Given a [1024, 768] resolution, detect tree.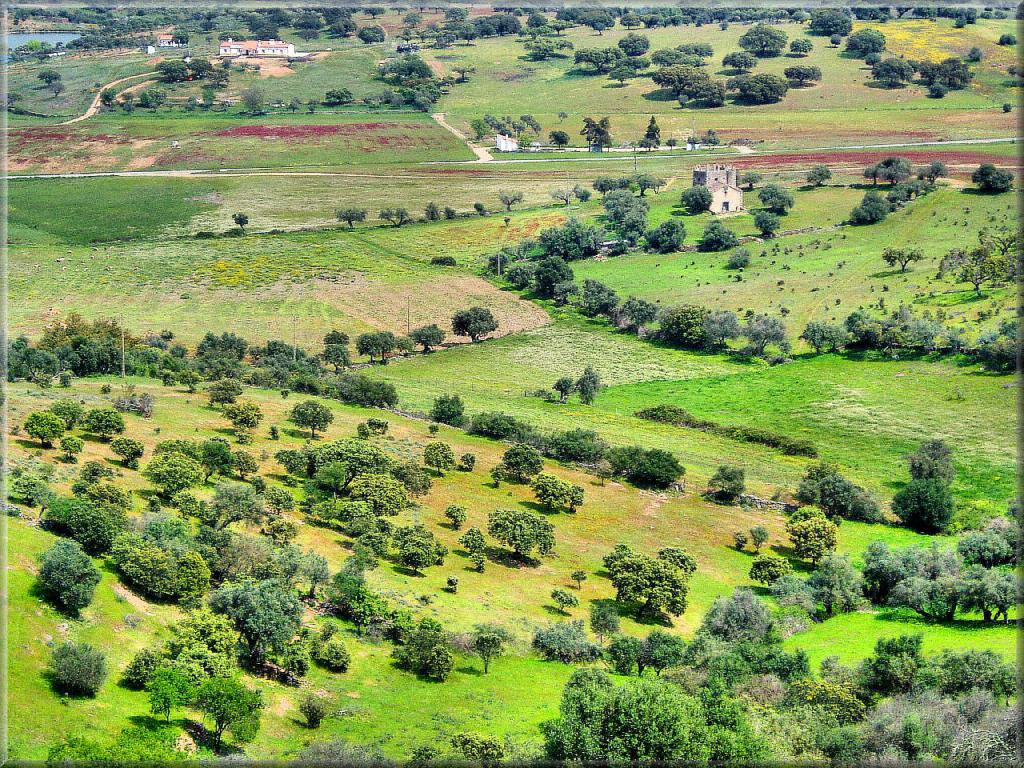
<region>617, 174, 625, 191</region>.
